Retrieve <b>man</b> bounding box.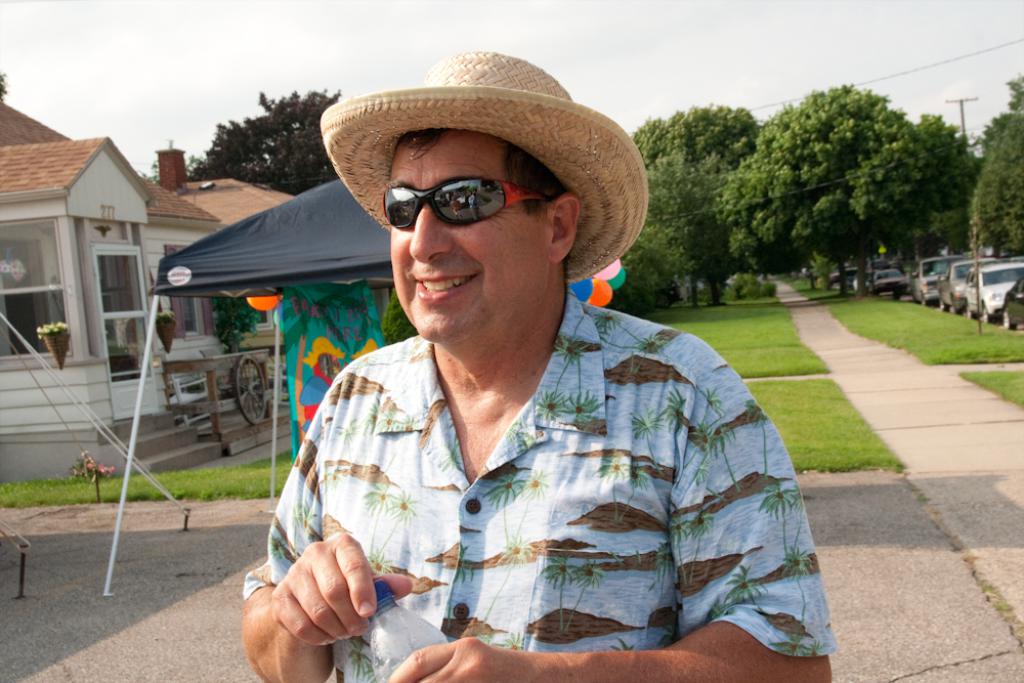
Bounding box: (223, 66, 836, 668).
